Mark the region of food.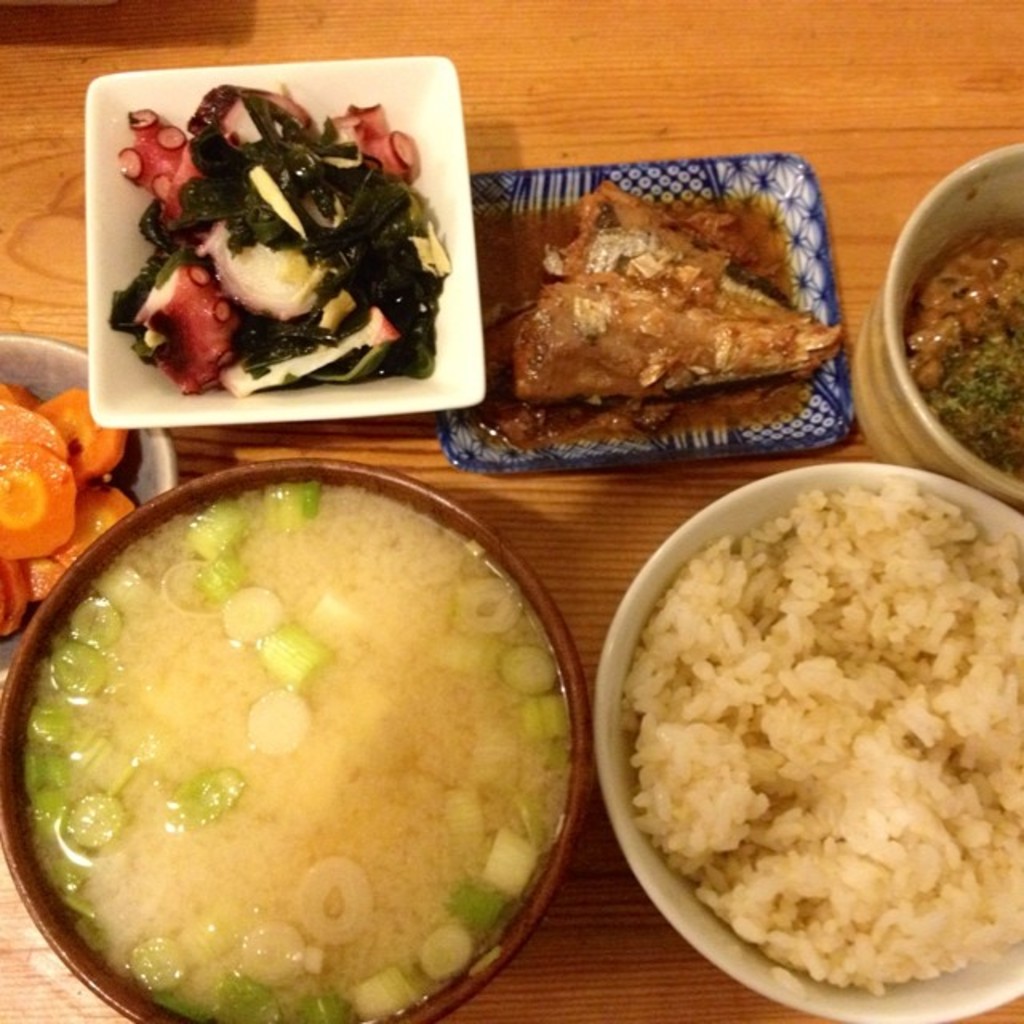
Region: pyautogui.locateOnScreen(109, 78, 440, 405).
